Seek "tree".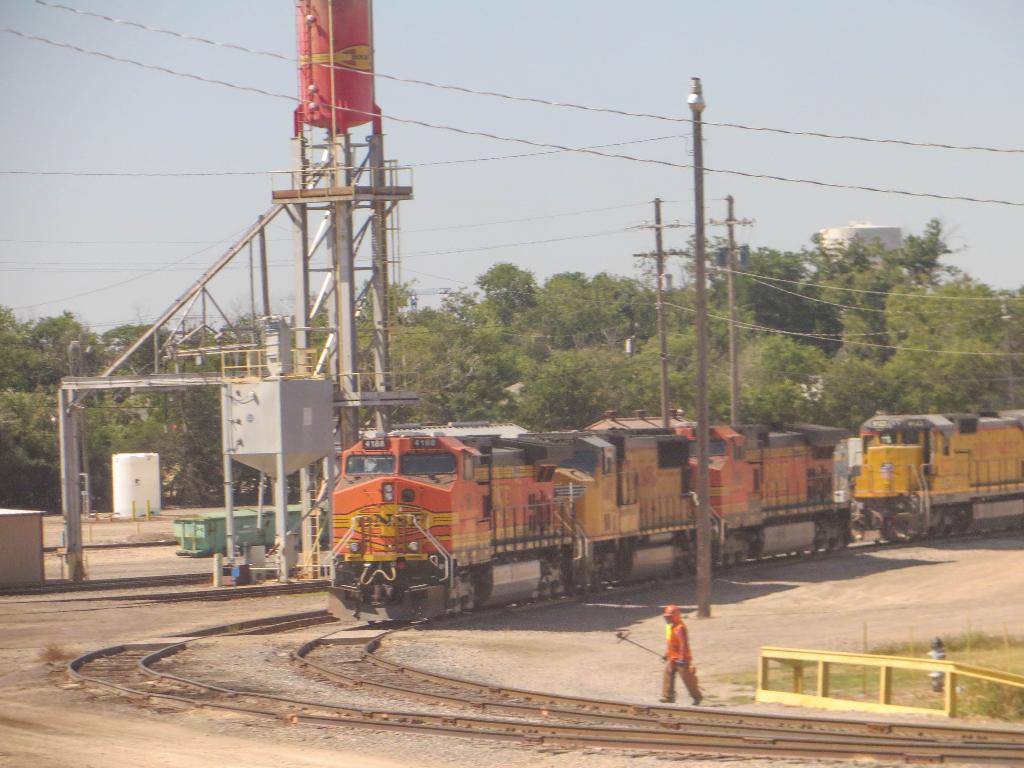
0 294 54 511.
